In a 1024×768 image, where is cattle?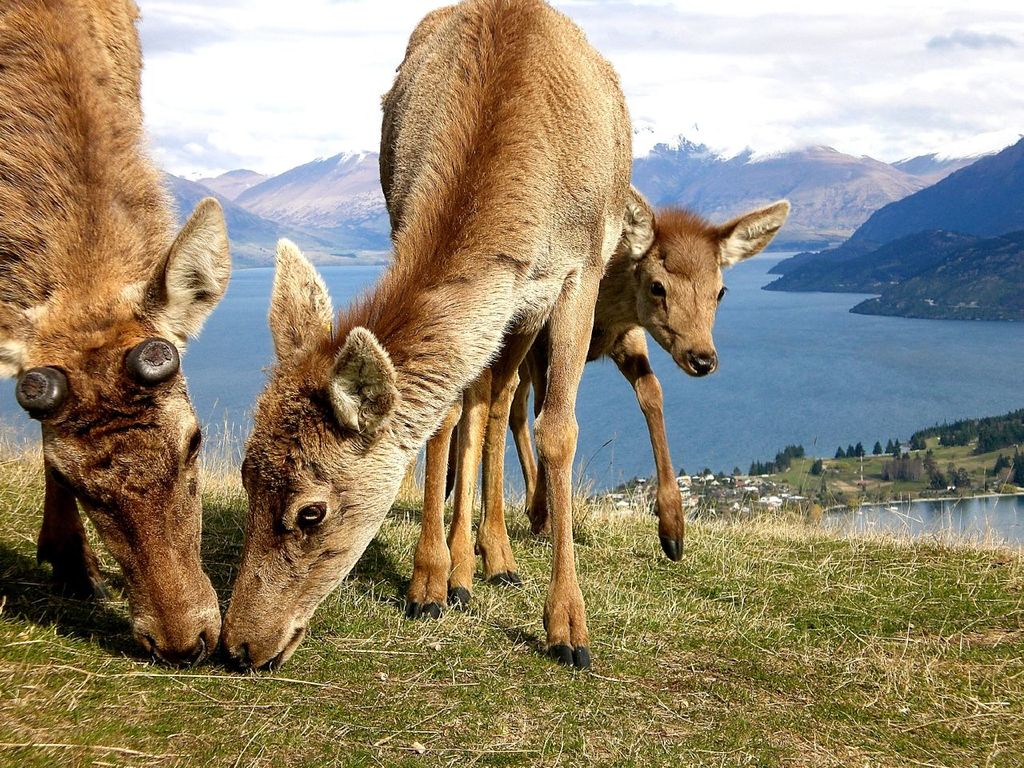
l=0, t=0, r=221, b=675.
